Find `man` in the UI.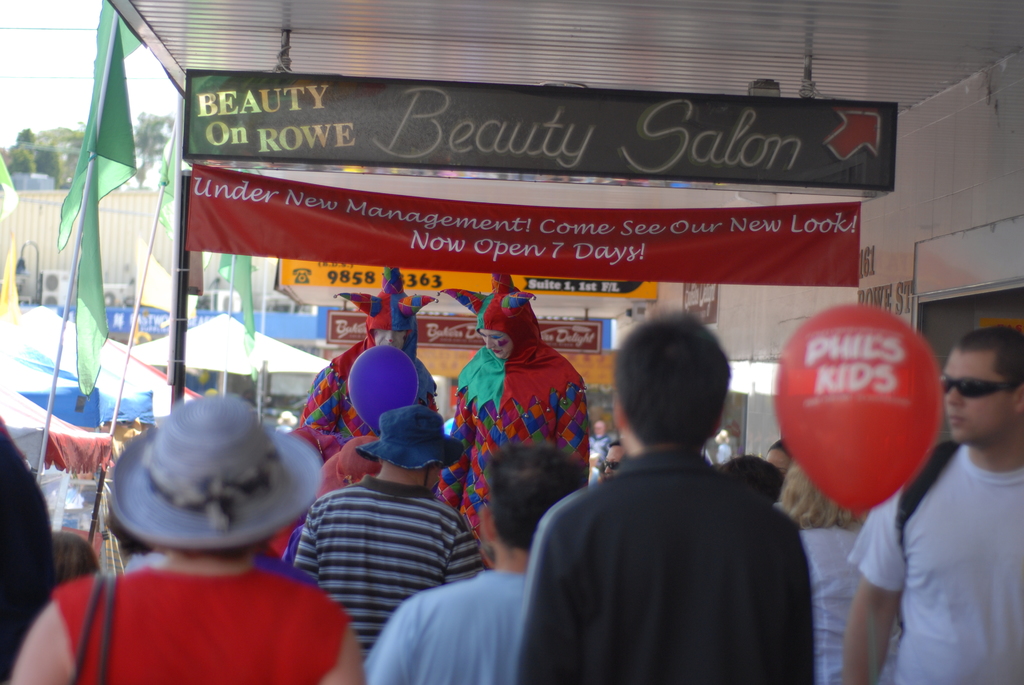
UI element at {"left": 295, "top": 403, "right": 490, "bottom": 650}.
